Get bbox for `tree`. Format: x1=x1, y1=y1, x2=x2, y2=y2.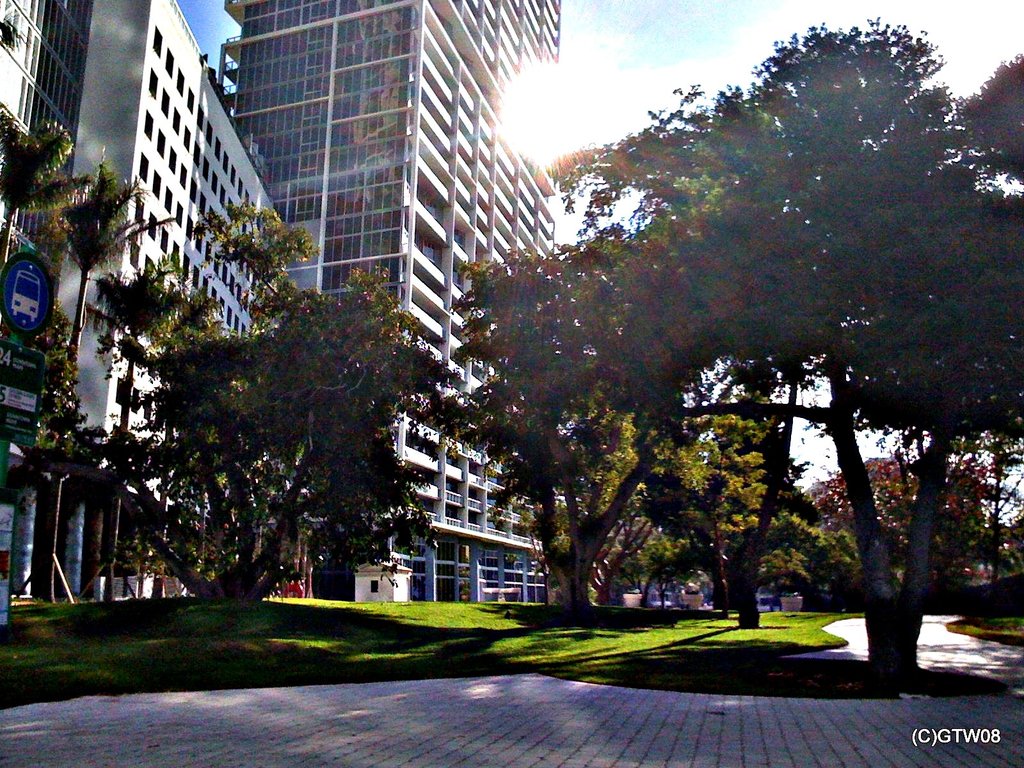
x1=42, y1=140, x2=172, y2=611.
